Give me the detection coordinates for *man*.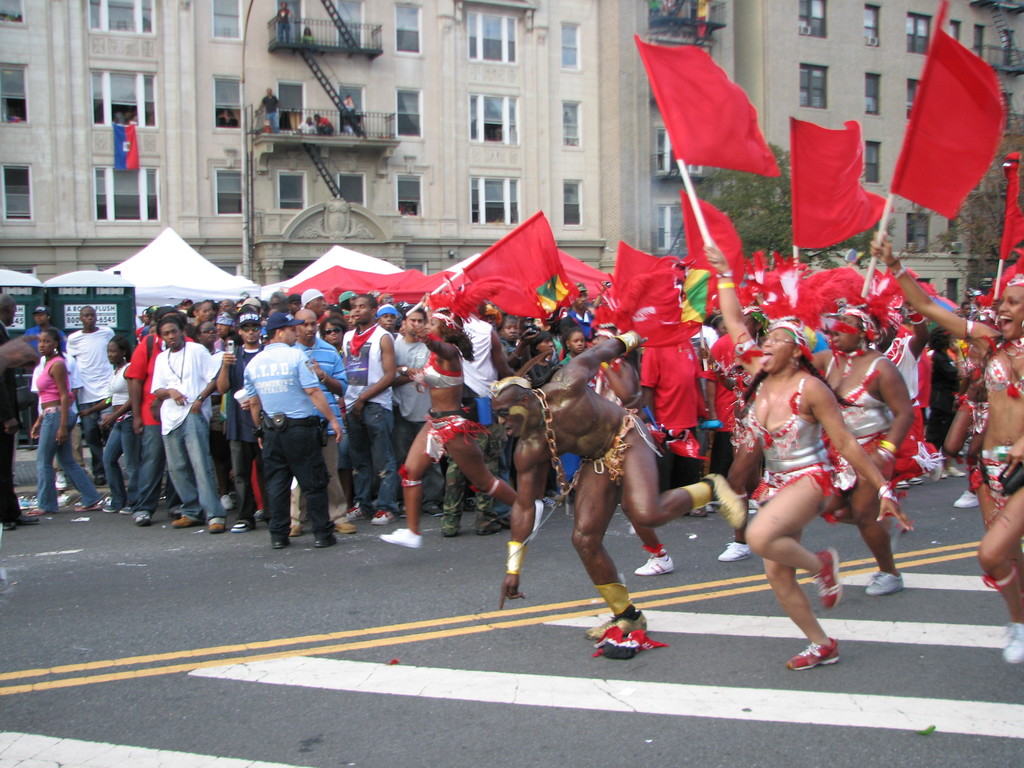
x1=257, y1=85, x2=282, y2=132.
